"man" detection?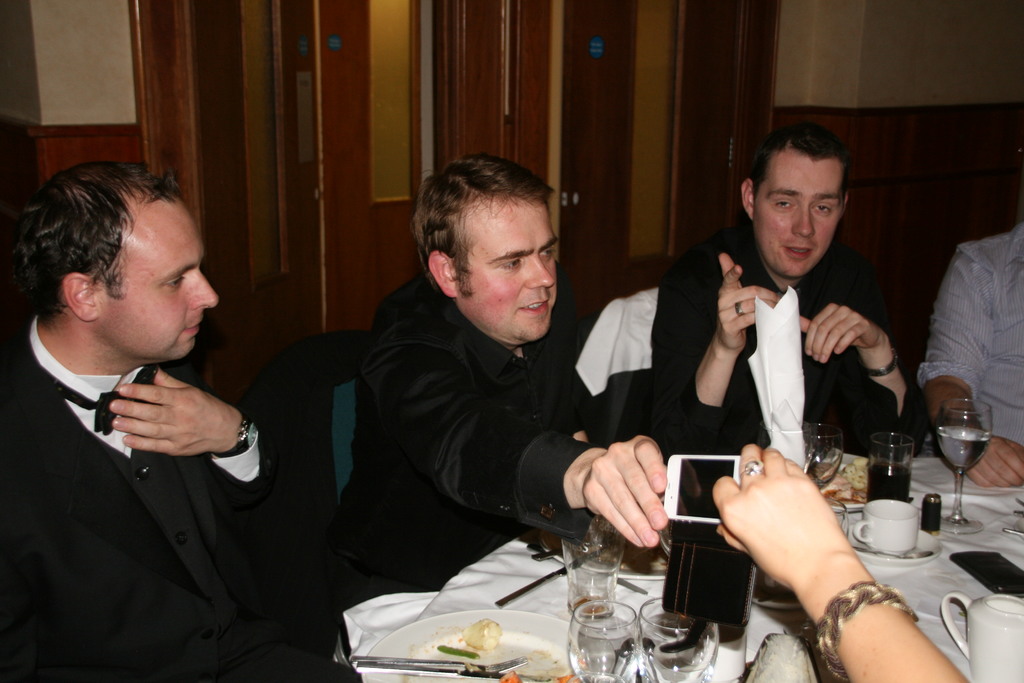
336, 158, 688, 597
